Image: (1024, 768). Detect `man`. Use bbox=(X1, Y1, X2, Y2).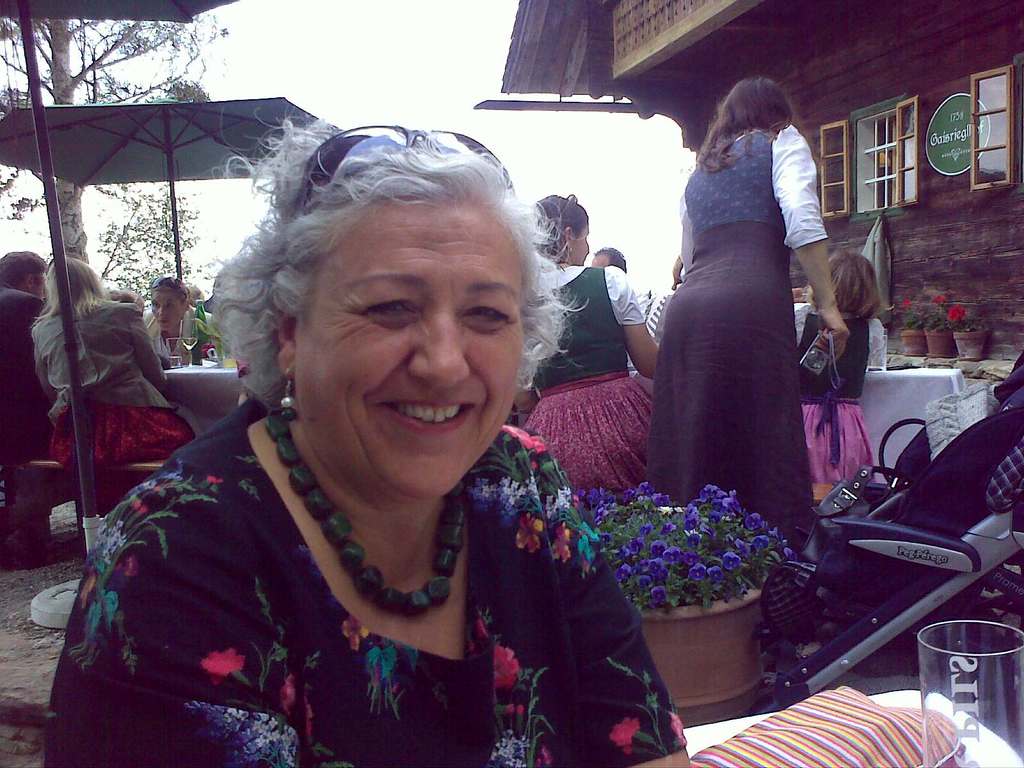
bbox=(0, 253, 54, 465).
